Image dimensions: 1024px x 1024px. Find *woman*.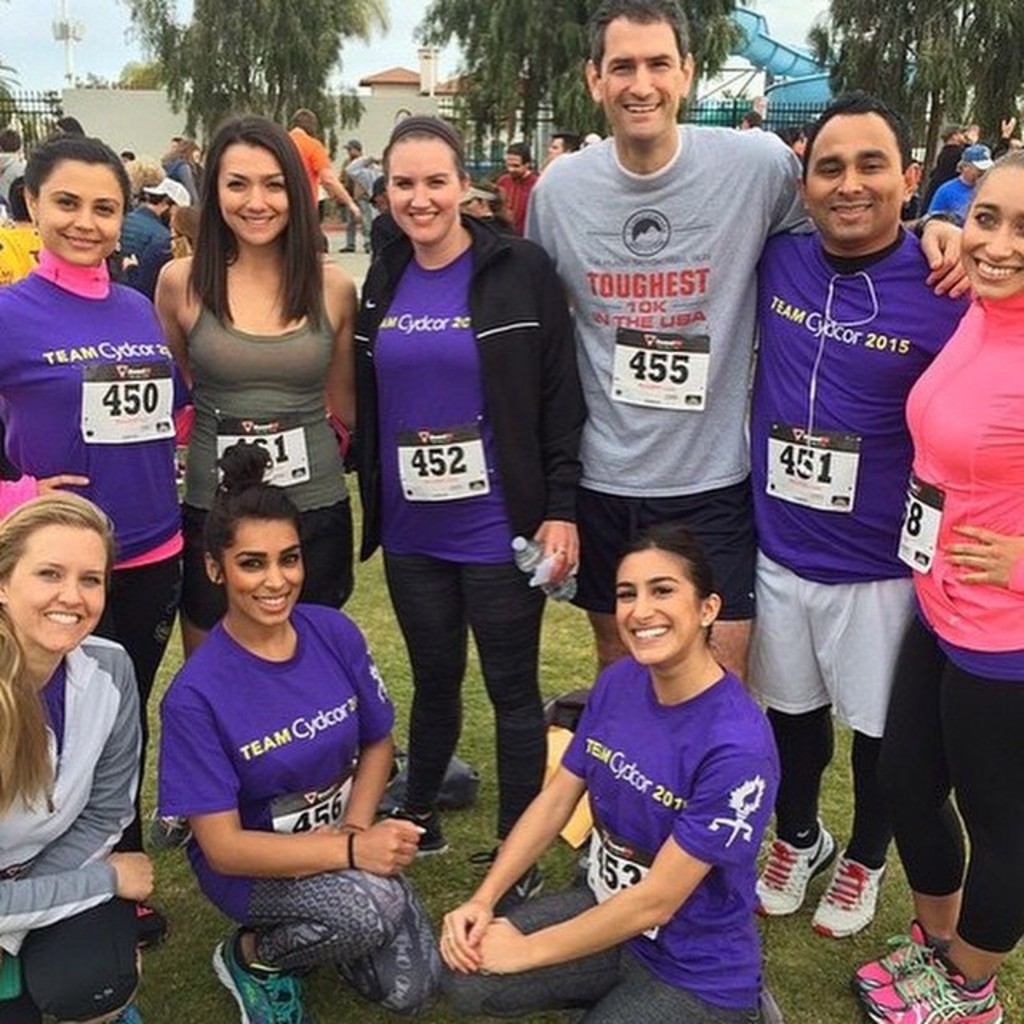
bbox=(0, 138, 187, 954).
